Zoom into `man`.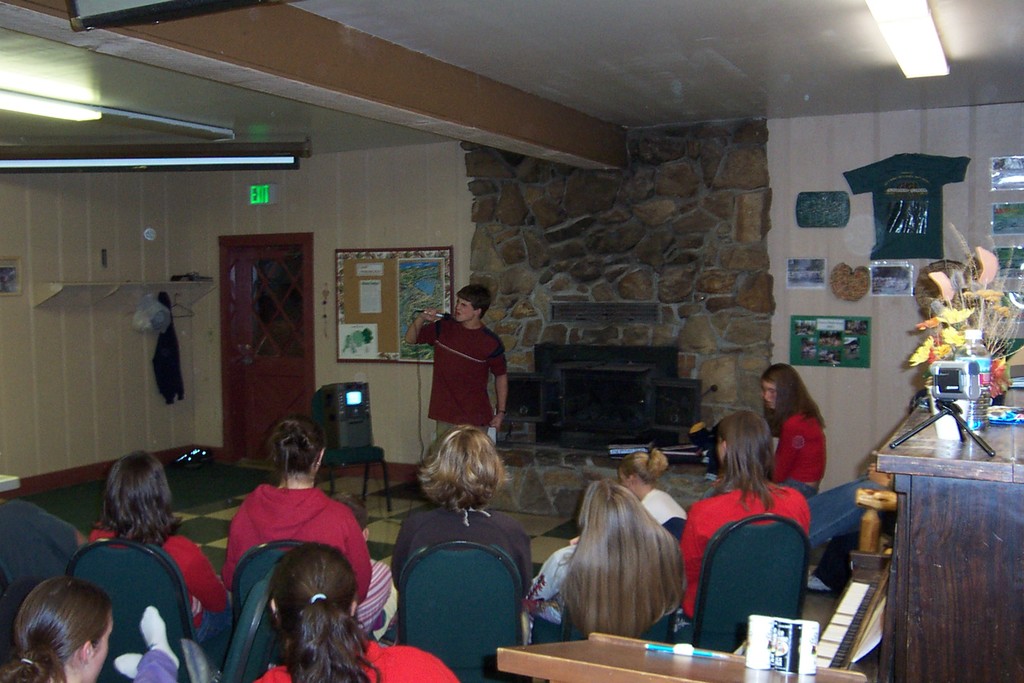
Zoom target: bbox=[409, 291, 520, 454].
